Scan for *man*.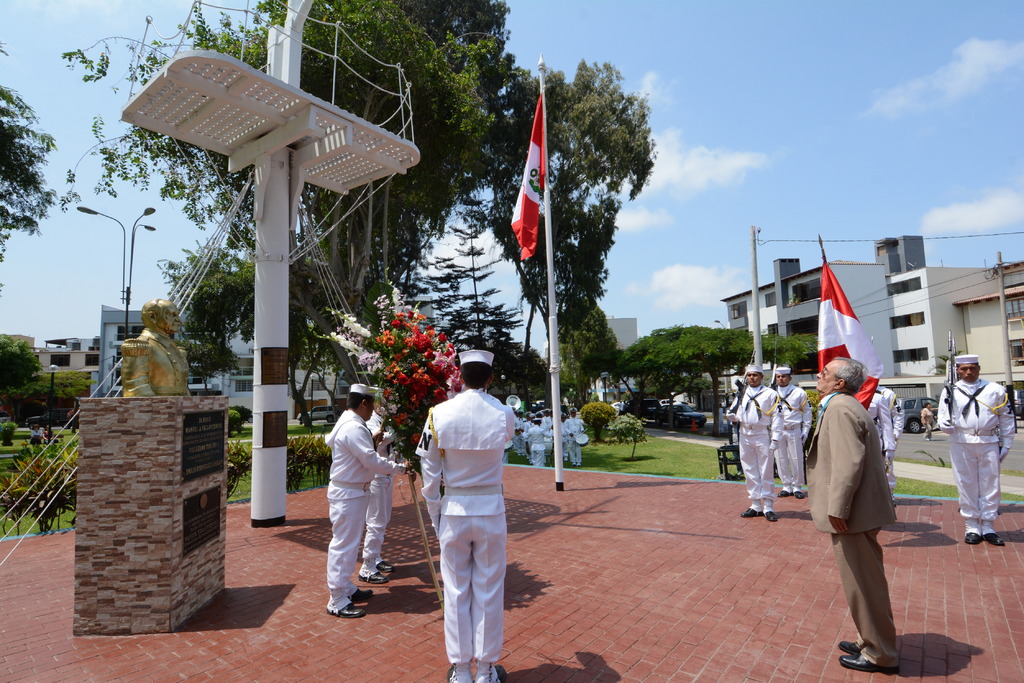
Scan result: BBox(940, 353, 1014, 541).
